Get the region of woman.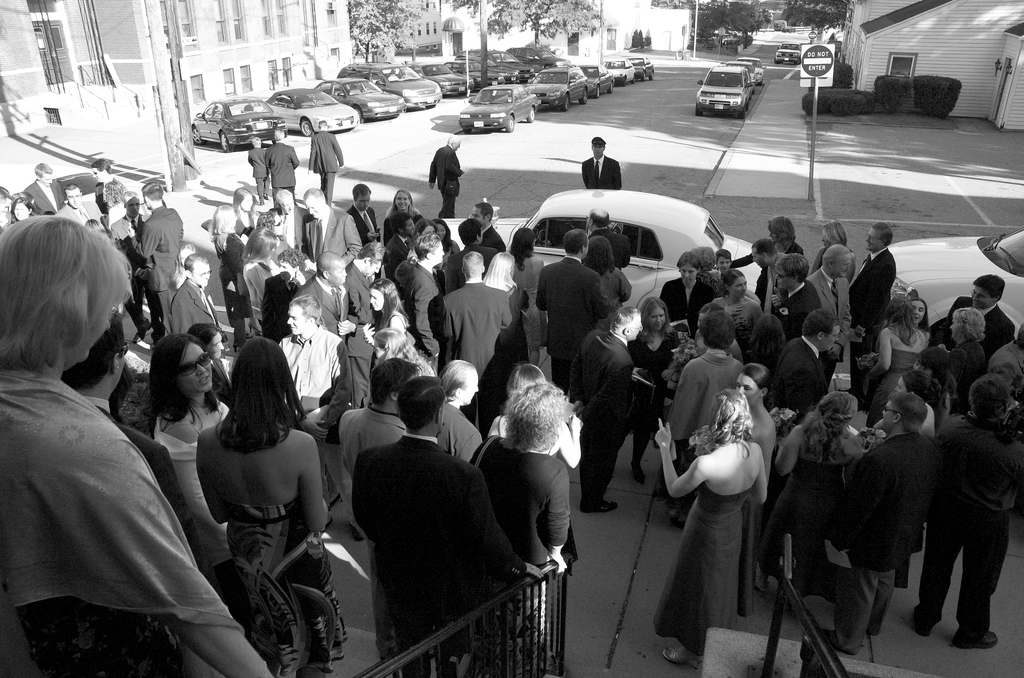
[934,307,995,417].
